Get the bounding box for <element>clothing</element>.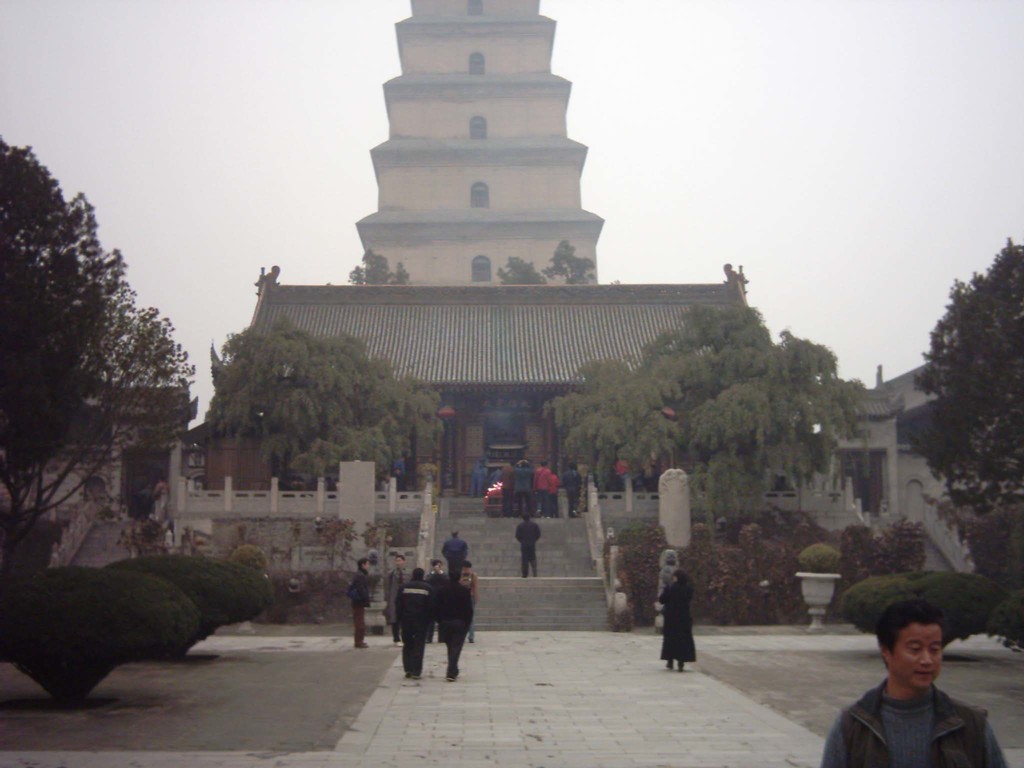
detection(387, 566, 404, 648).
